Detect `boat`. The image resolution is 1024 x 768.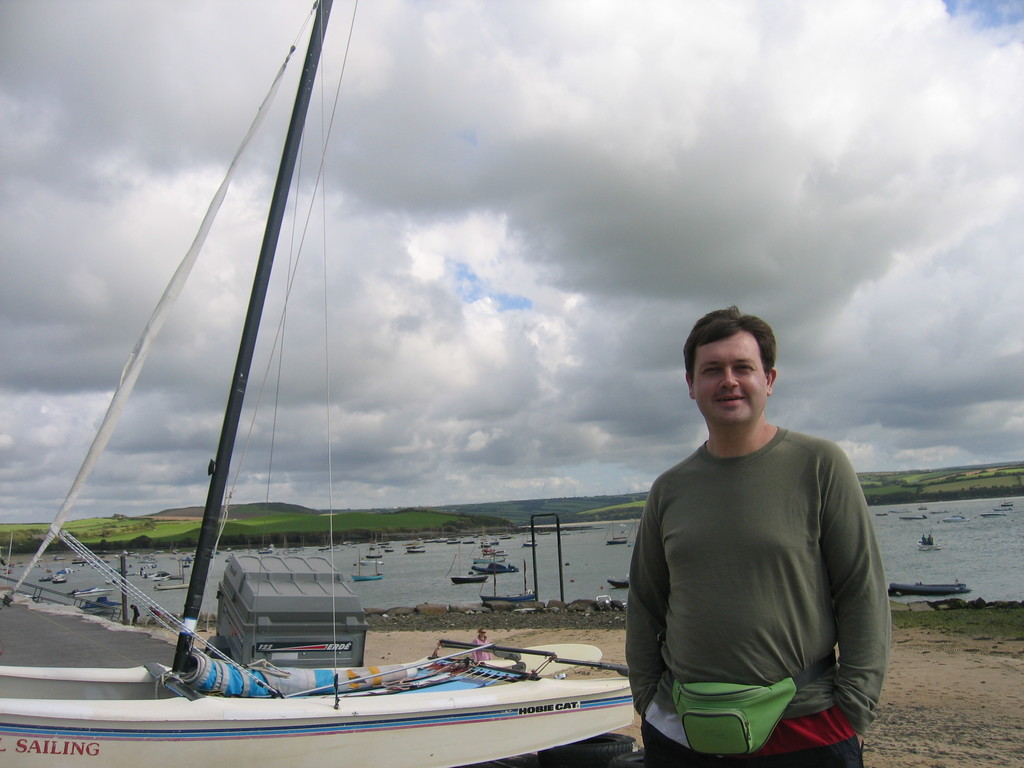
[left=479, top=570, right=544, bottom=614].
